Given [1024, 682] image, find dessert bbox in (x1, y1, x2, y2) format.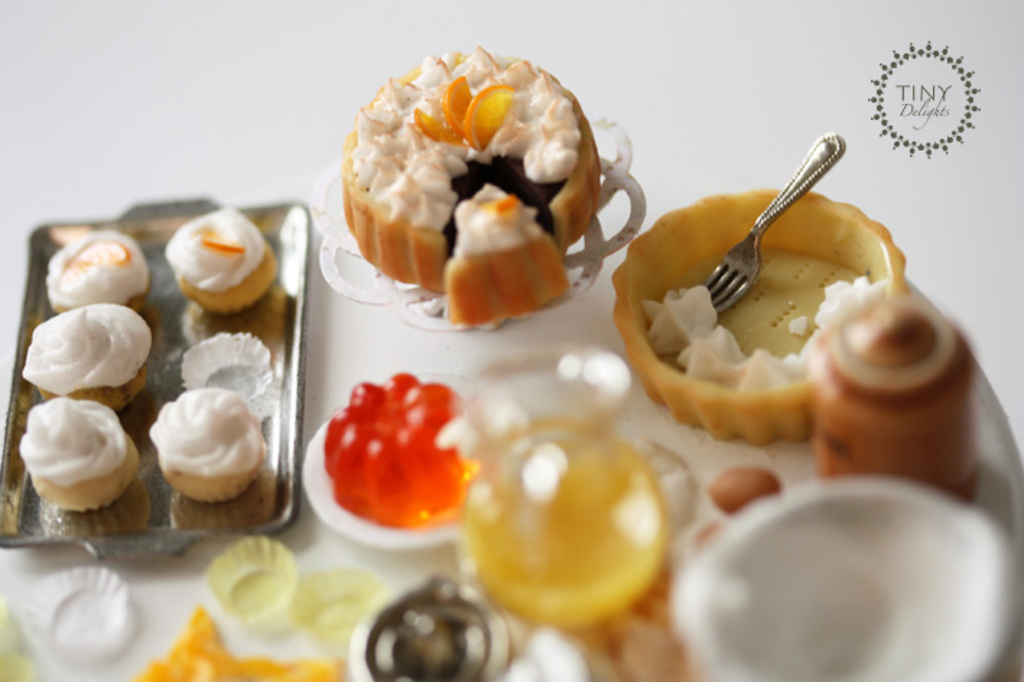
(159, 389, 269, 500).
